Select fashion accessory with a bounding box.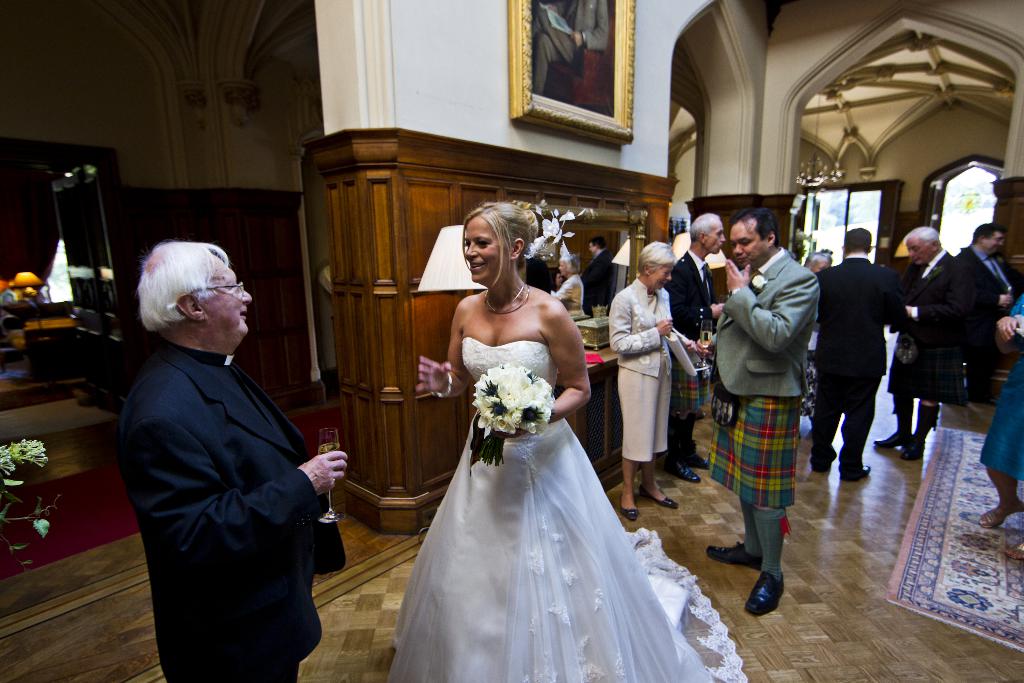
region(666, 462, 701, 482).
